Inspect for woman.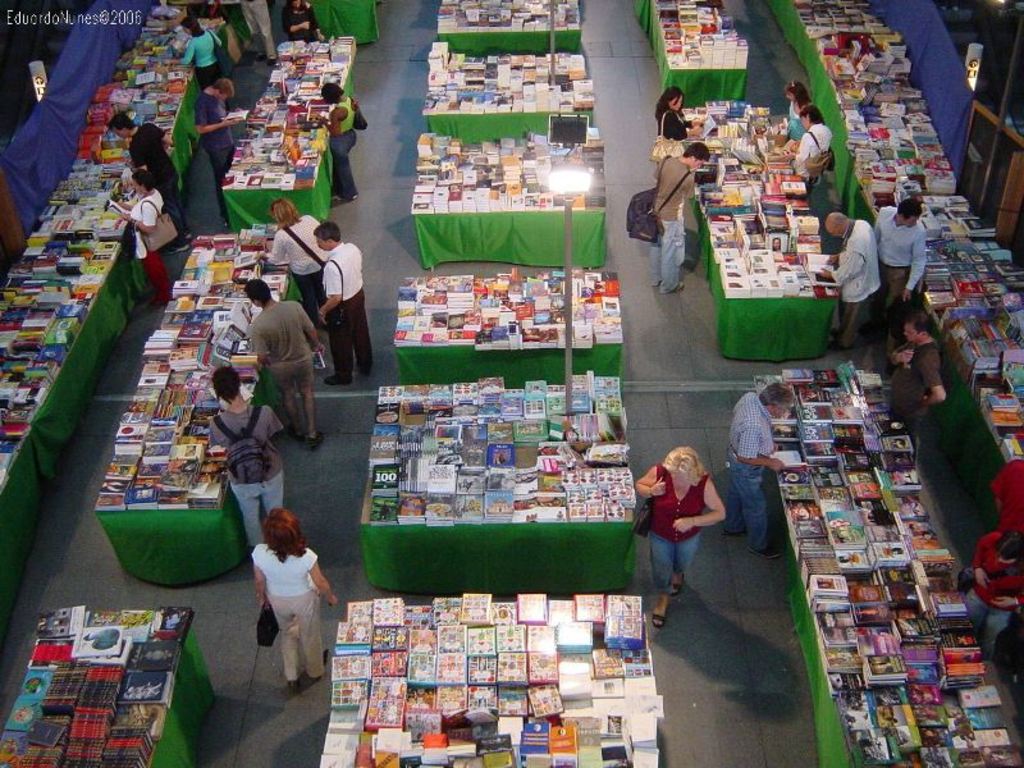
Inspection: 640:445:727:631.
